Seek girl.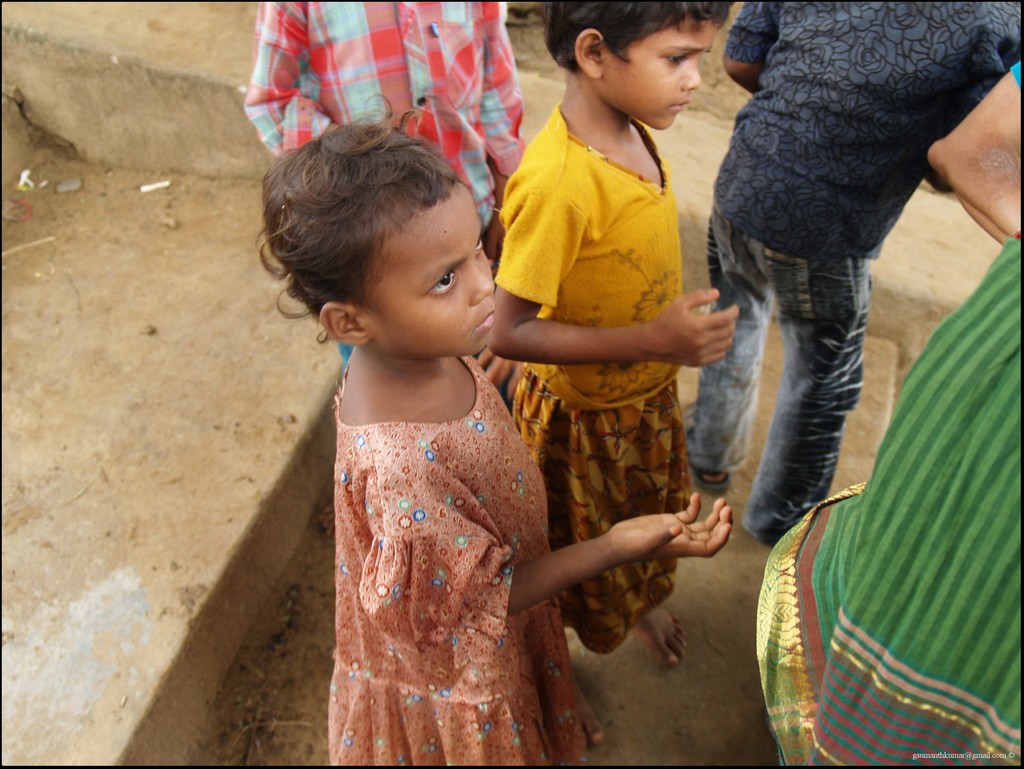
detection(239, 119, 735, 768).
